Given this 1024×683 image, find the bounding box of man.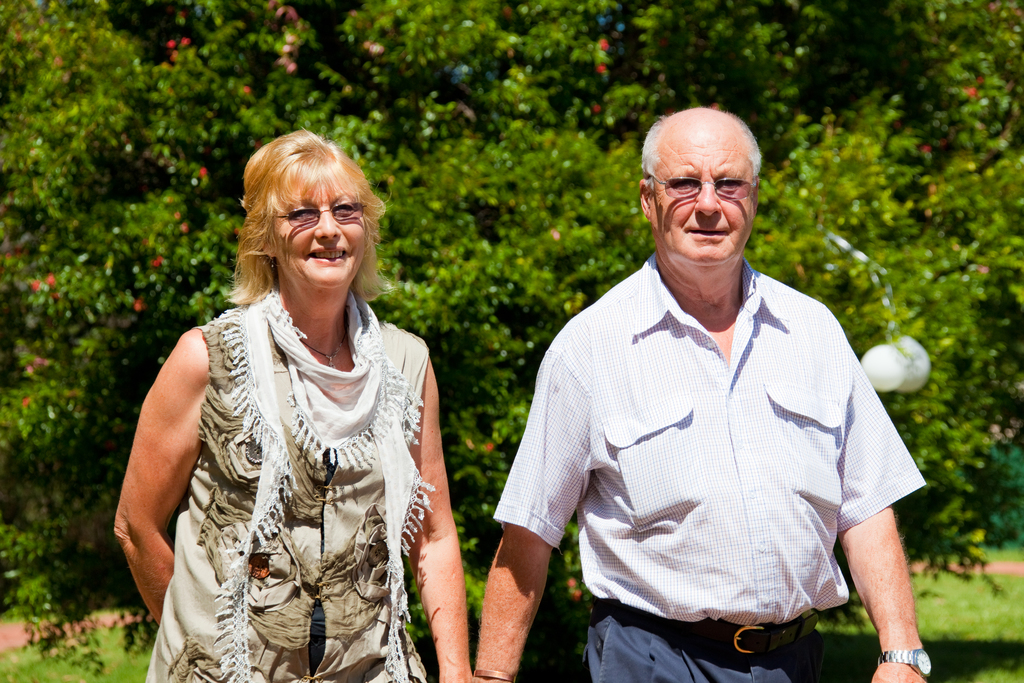
box(477, 90, 920, 680).
